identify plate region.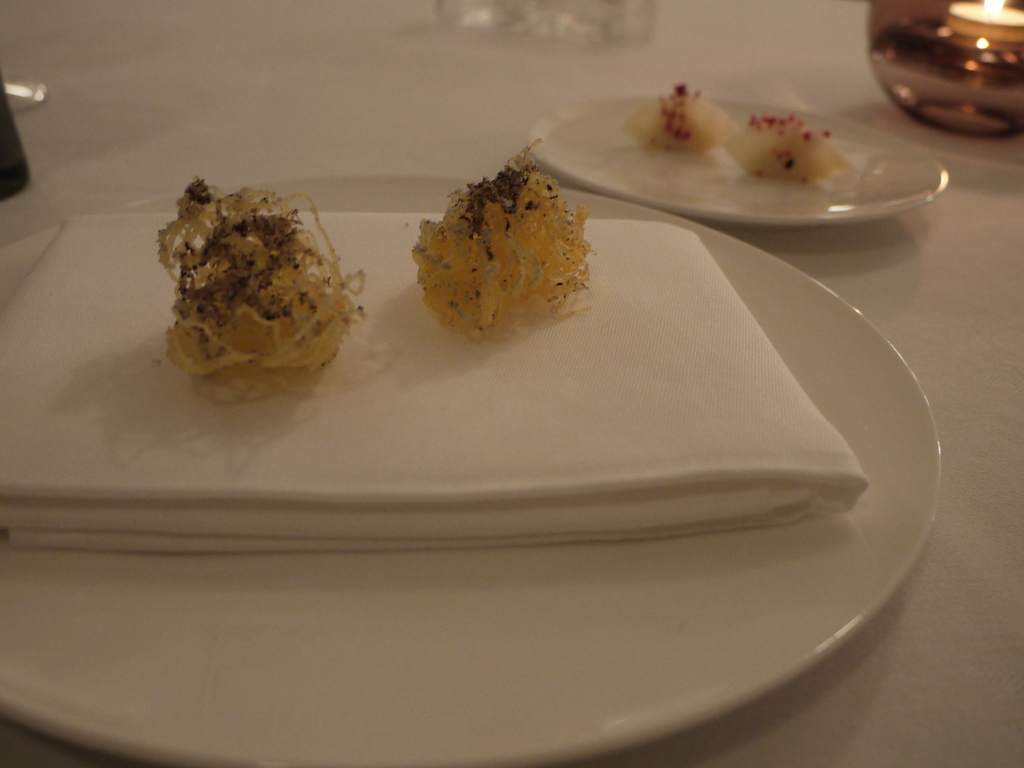
Region: bbox(0, 175, 941, 767).
